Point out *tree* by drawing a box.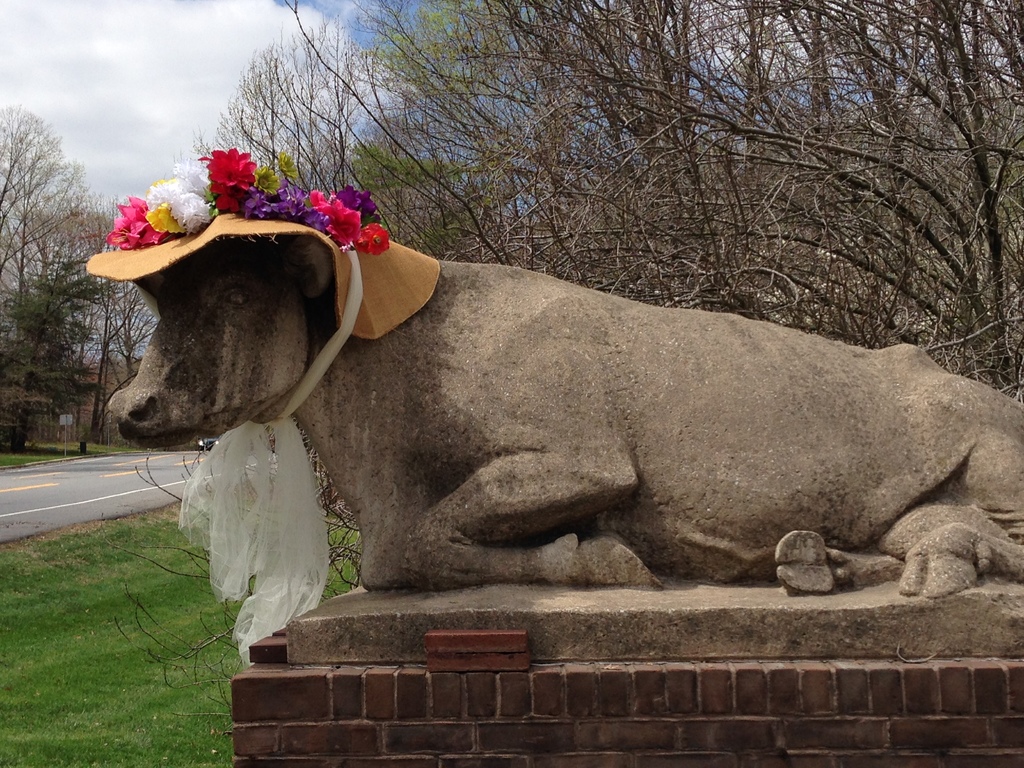
region(192, 38, 309, 174).
